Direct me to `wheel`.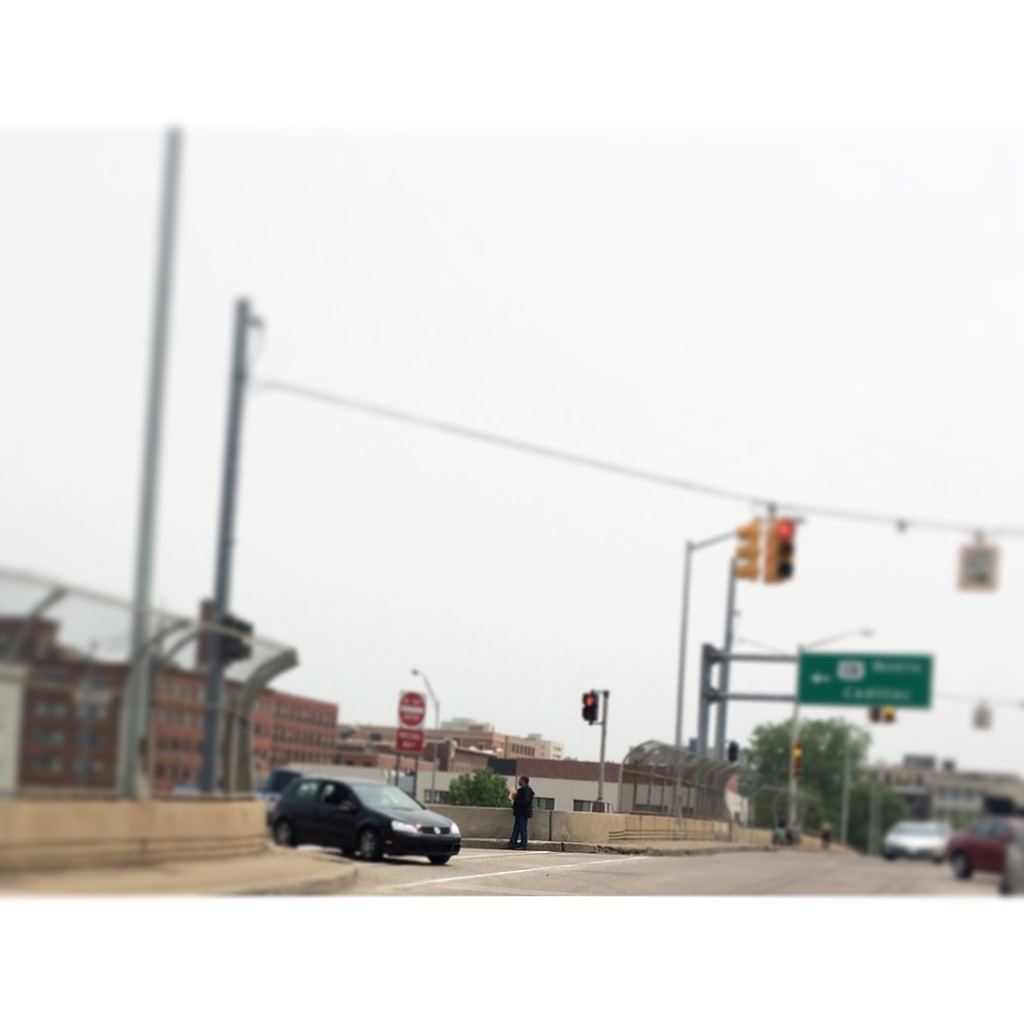
Direction: select_region(951, 849, 972, 878).
